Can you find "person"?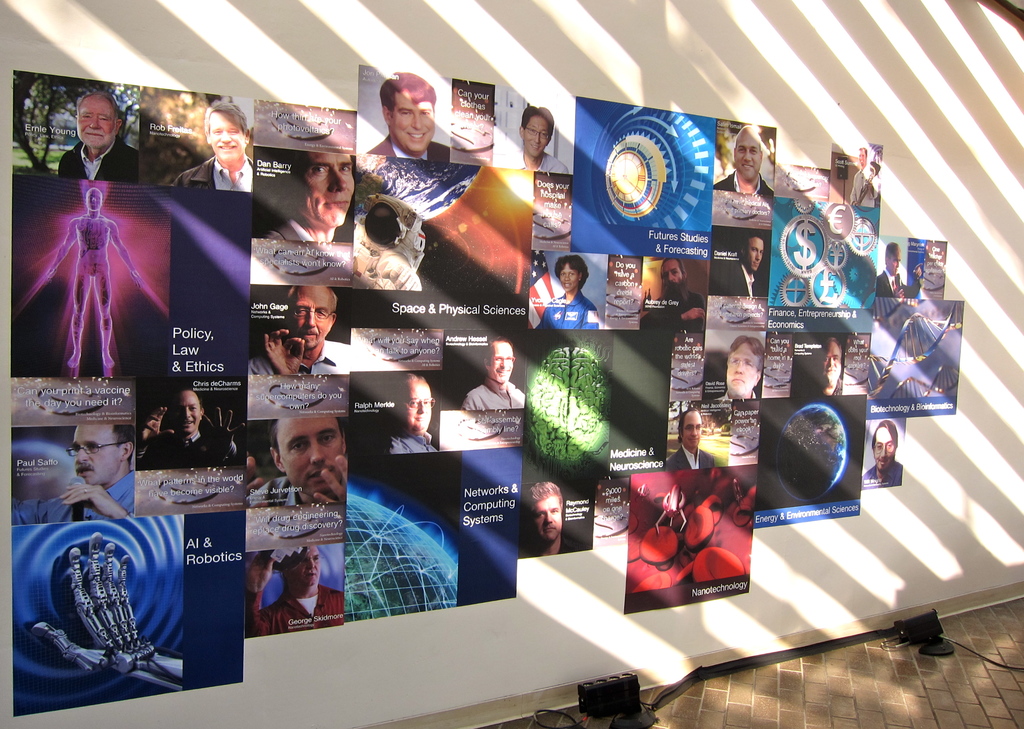
Yes, bounding box: l=31, t=188, r=151, b=383.
